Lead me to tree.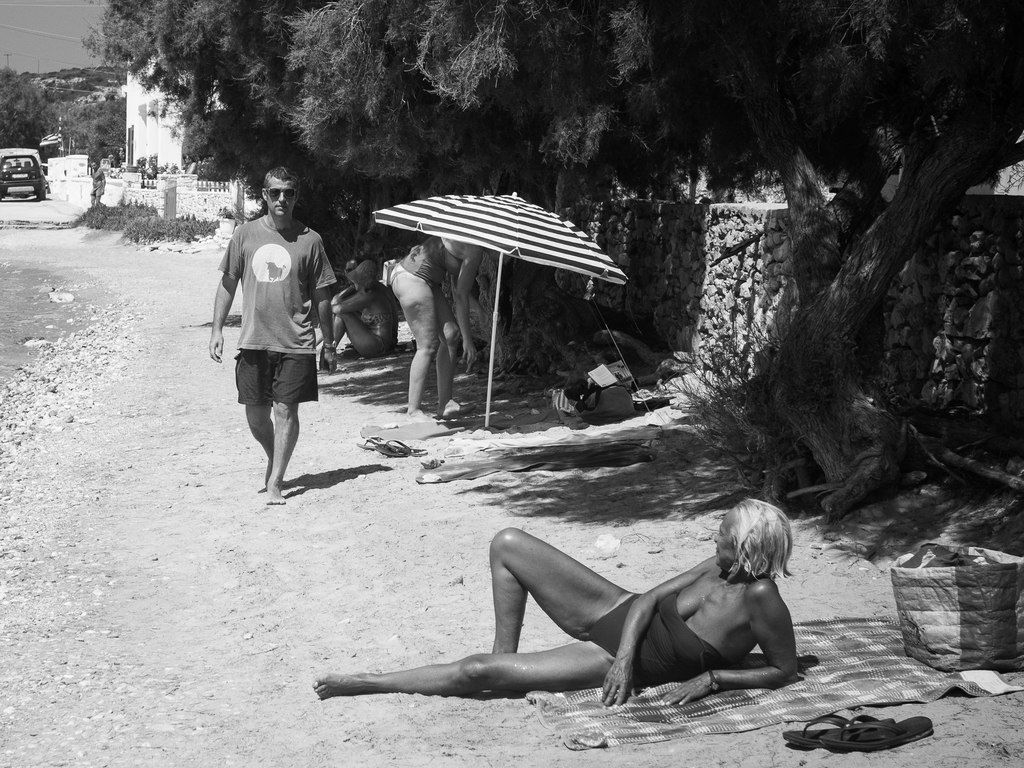
Lead to 93,0,375,219.
